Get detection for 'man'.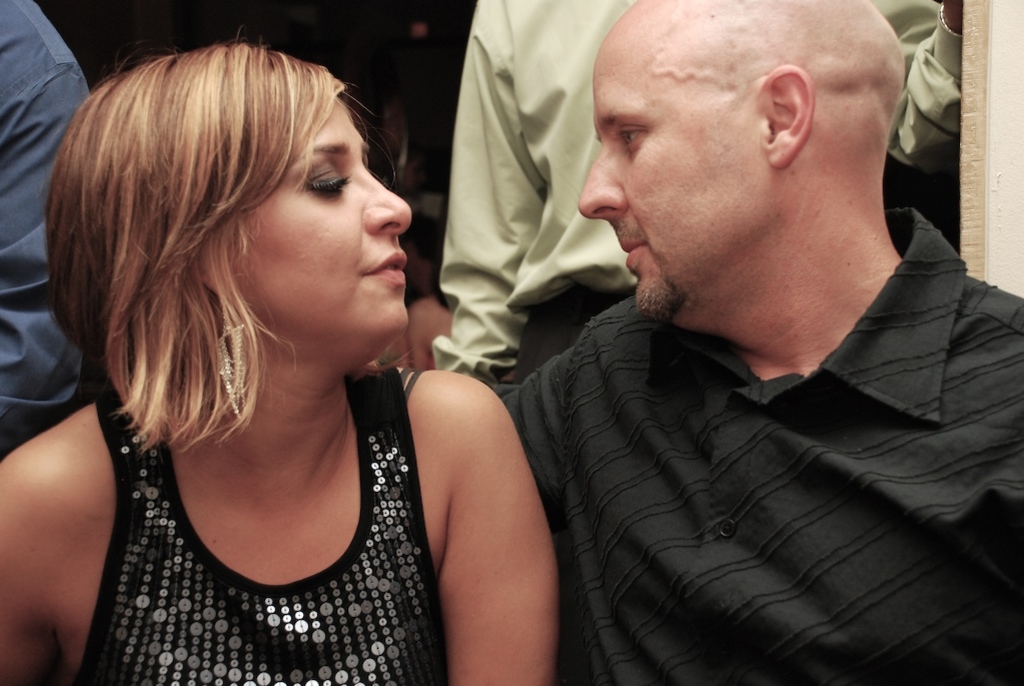
Detection: Rect(430, 0, 962, 396).
